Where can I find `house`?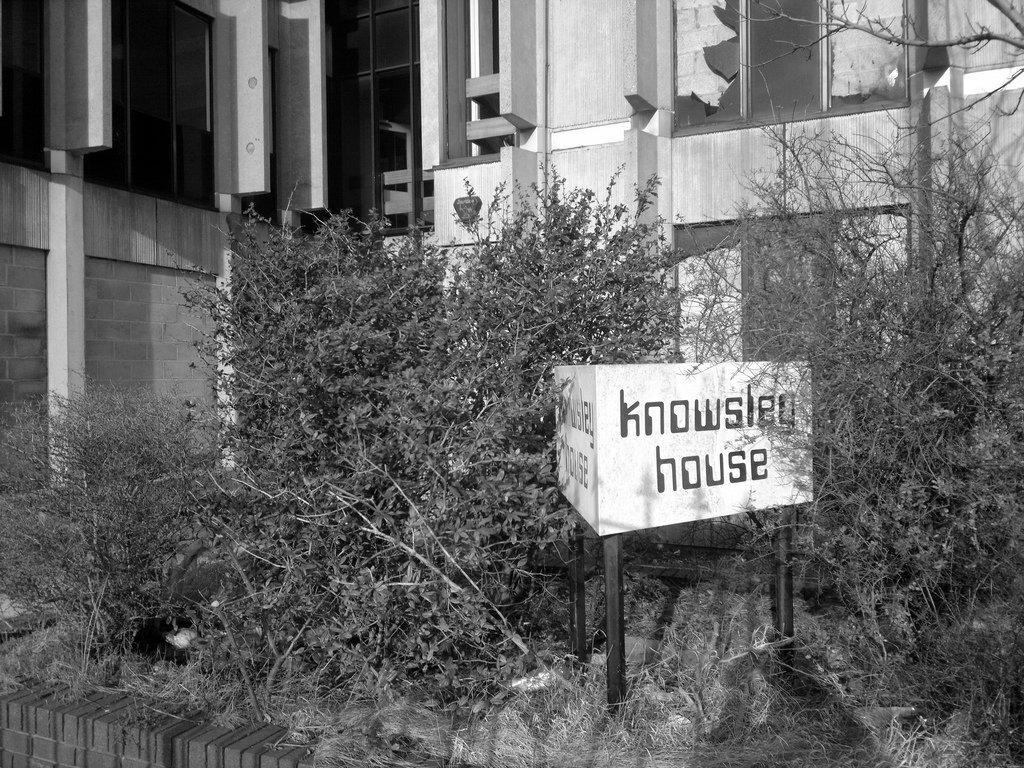
You can find it at Rect(413, 7, 1023, 577).
